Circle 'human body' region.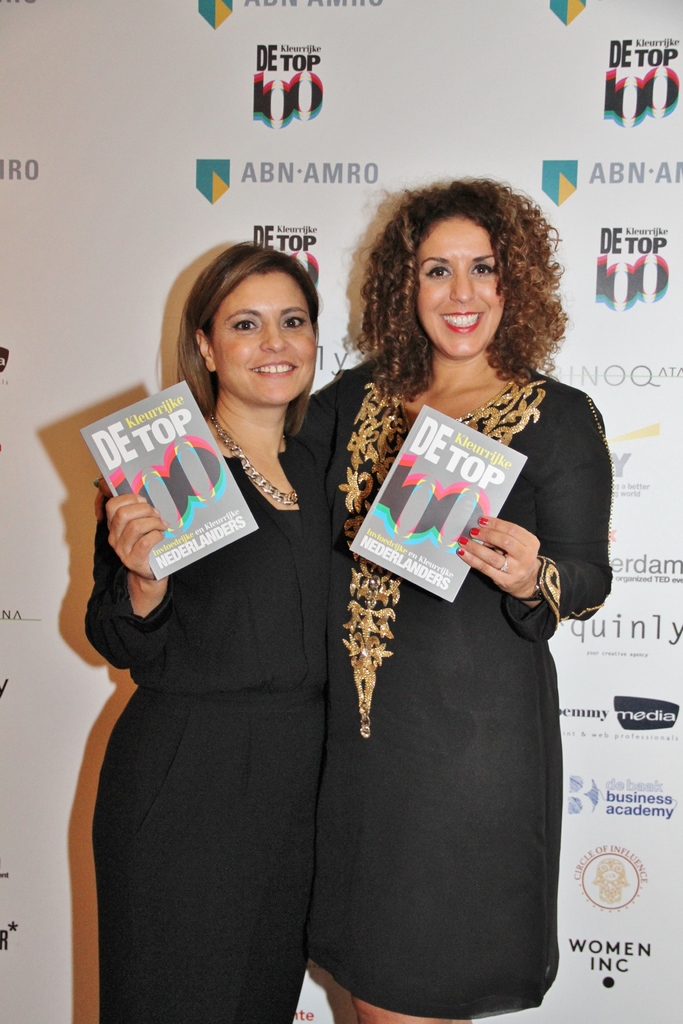
Region: bbox=[311, 173, 578, 1023].
